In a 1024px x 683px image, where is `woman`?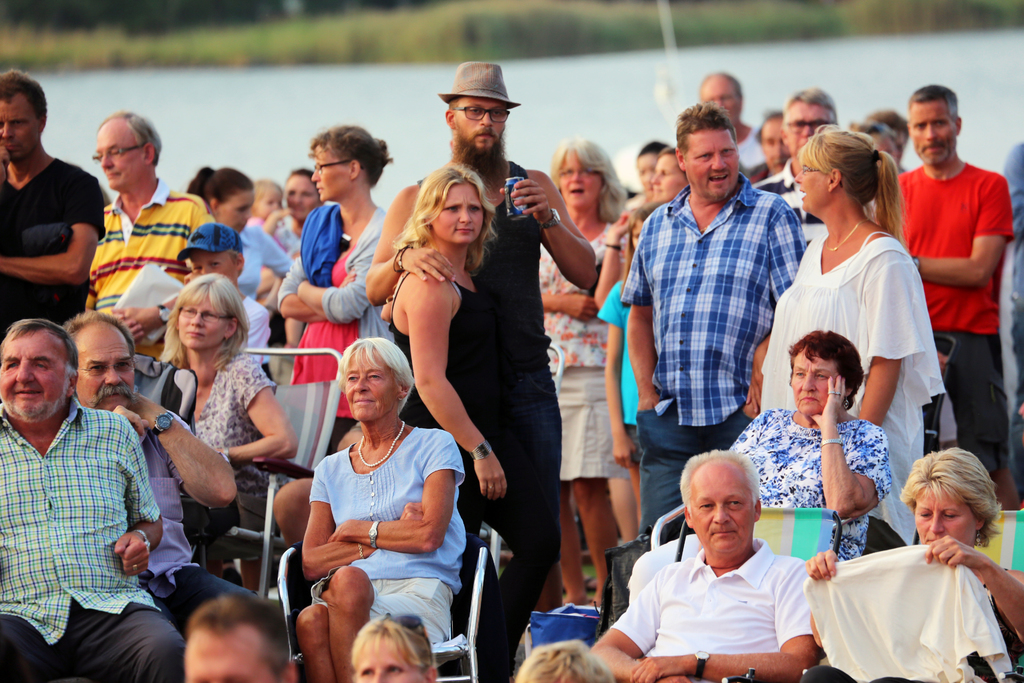
{"x1": 298, "y1": 341, "x2": 468, "y2": 682}.
